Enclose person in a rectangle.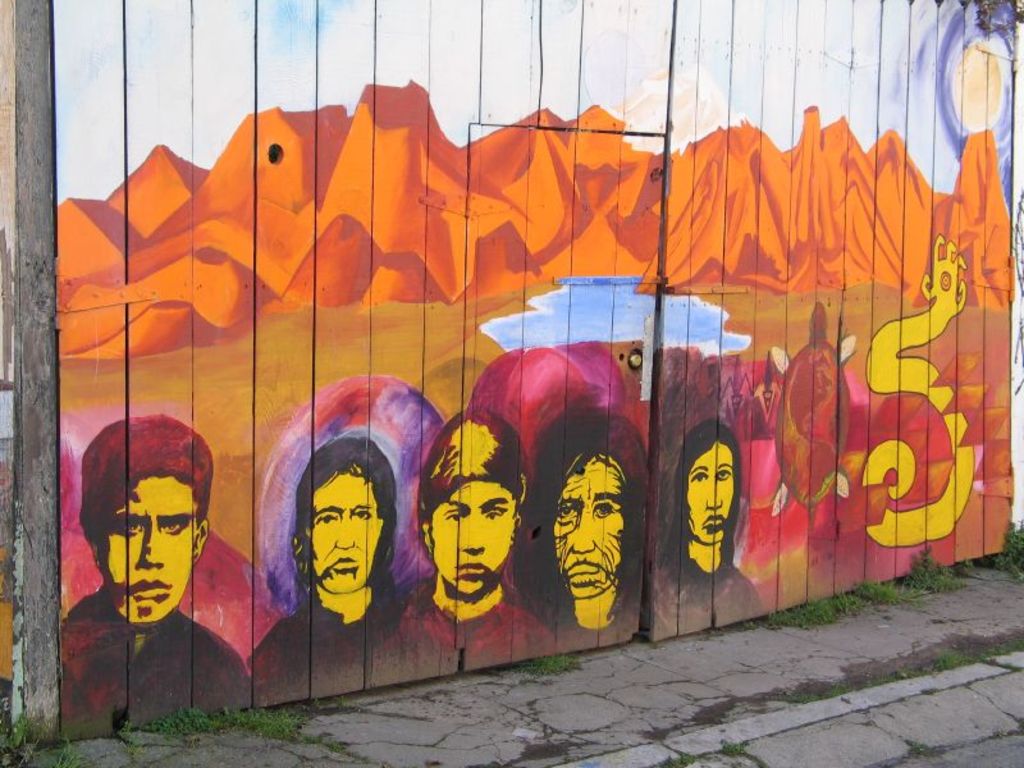
rect(658, 421, 760, 635).
